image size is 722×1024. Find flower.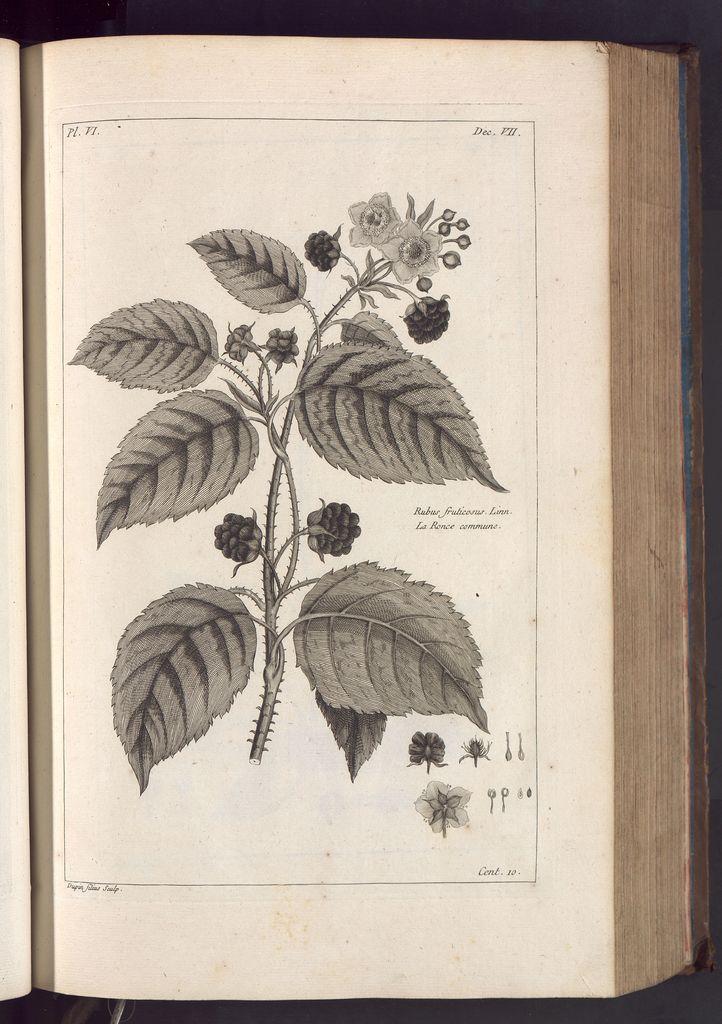
crop(221, 319, 257, 362).
